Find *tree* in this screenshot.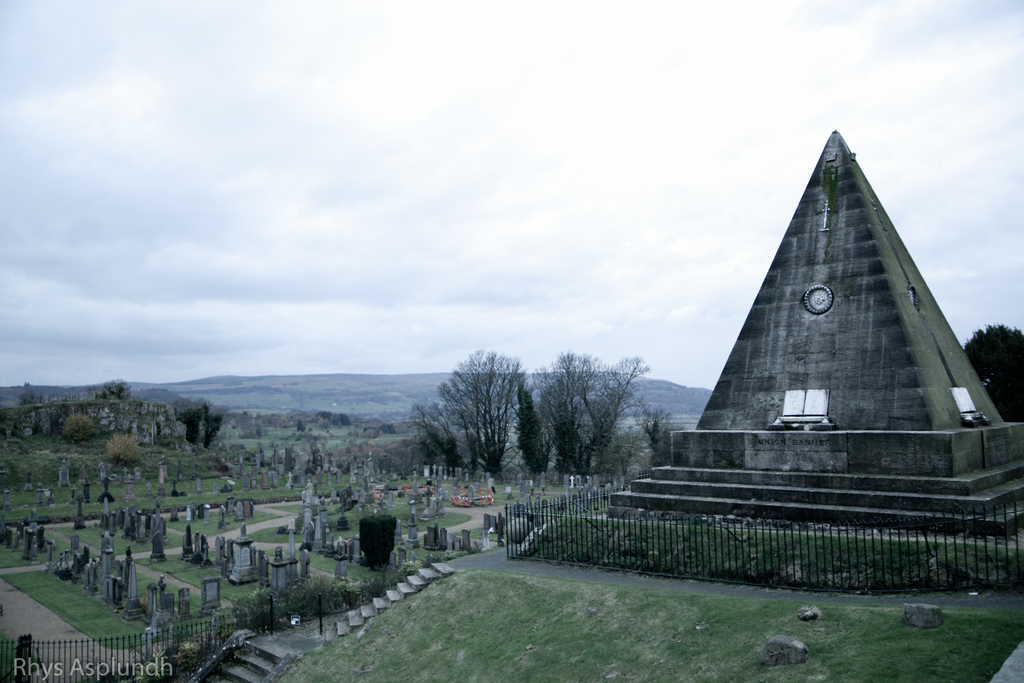
The bounding box for *tree* is [559, 423, 666, 477].
